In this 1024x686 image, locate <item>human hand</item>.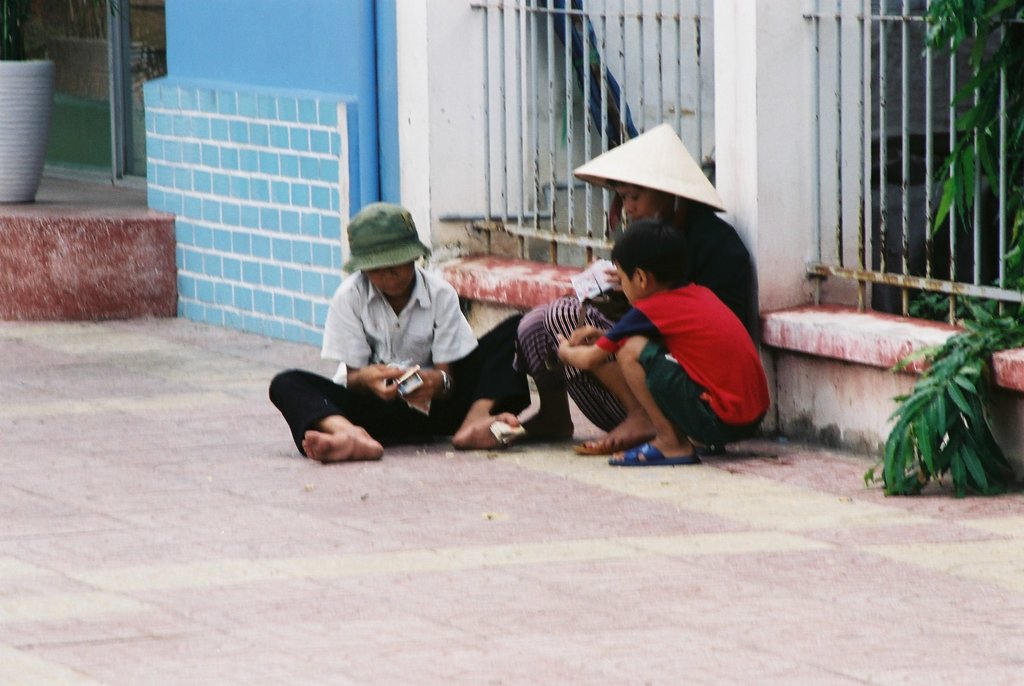
Bounding box: BBox(600, 264, 629, 296).
